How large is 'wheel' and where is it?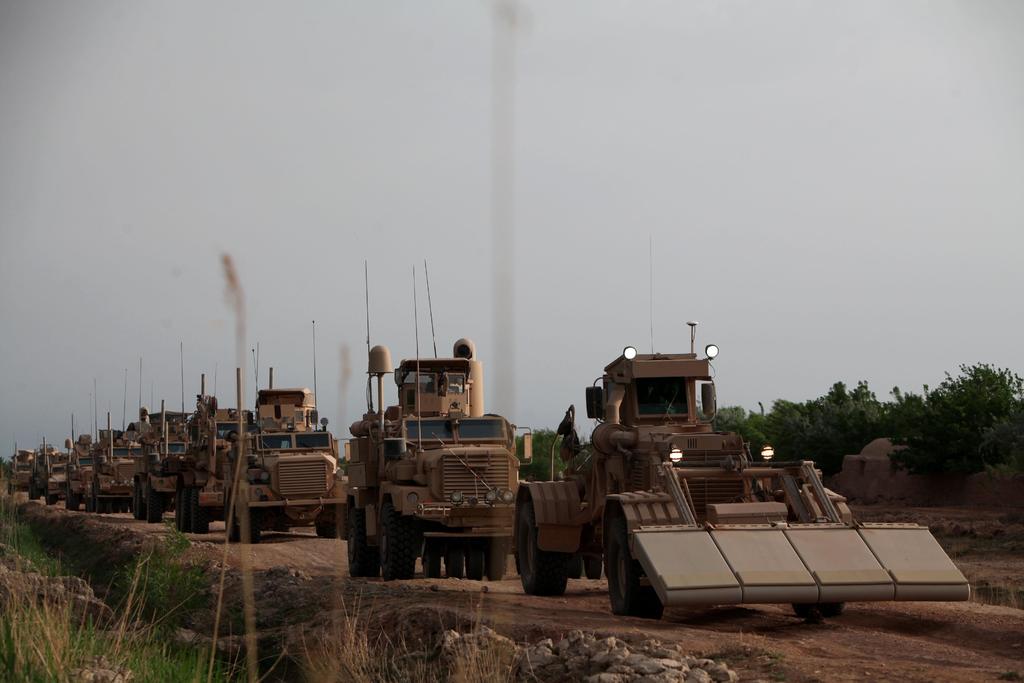
Bounding box: left=45, top=483, right=55, bottom=509.
